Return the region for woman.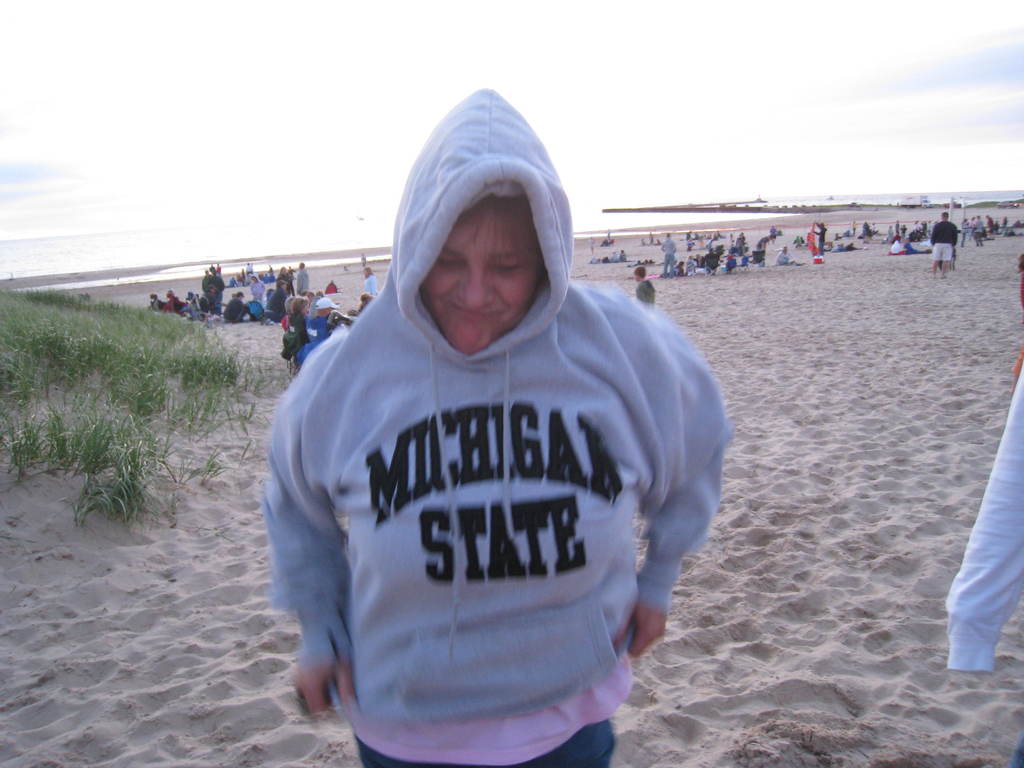
254/92/730/767.
